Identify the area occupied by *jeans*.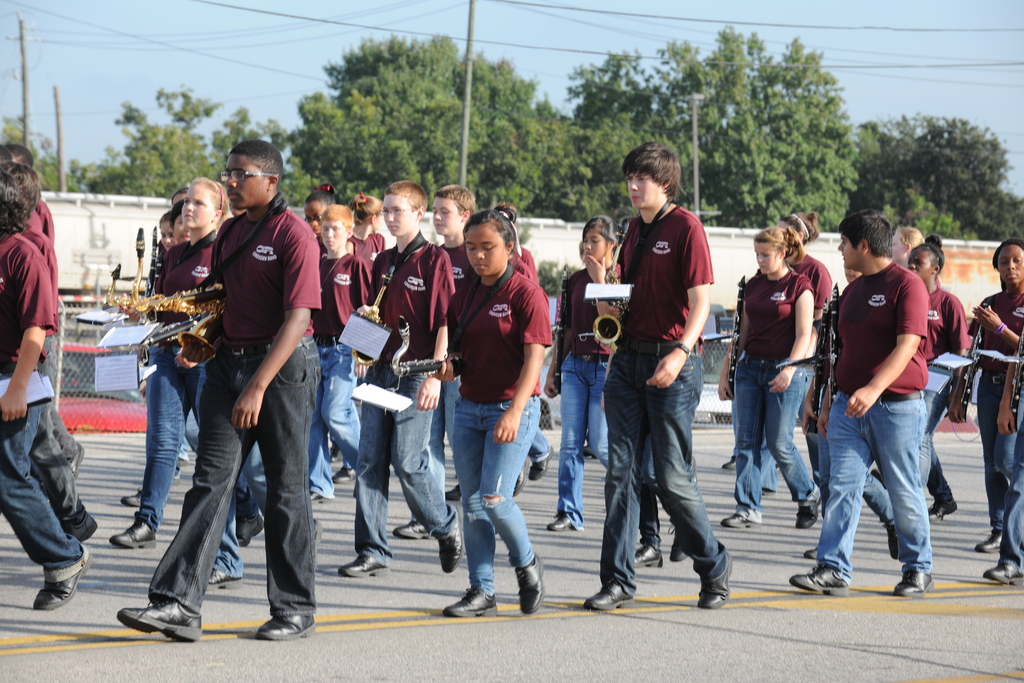
Area: bbox(175, 406, 202, 459).
